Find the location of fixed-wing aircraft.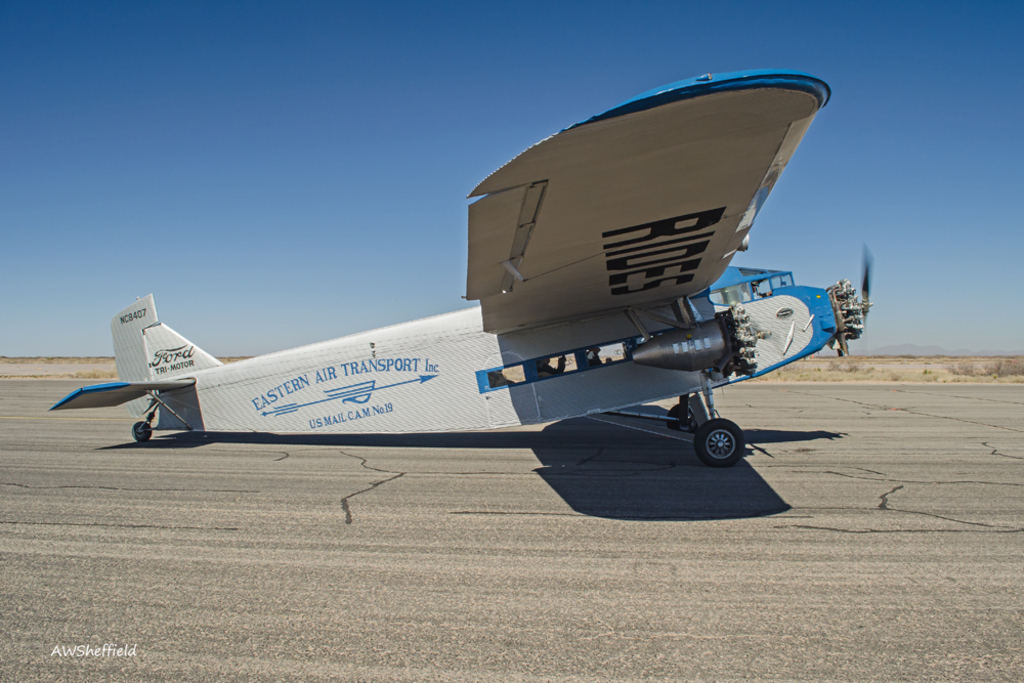
Location: 49 71 870 465.
